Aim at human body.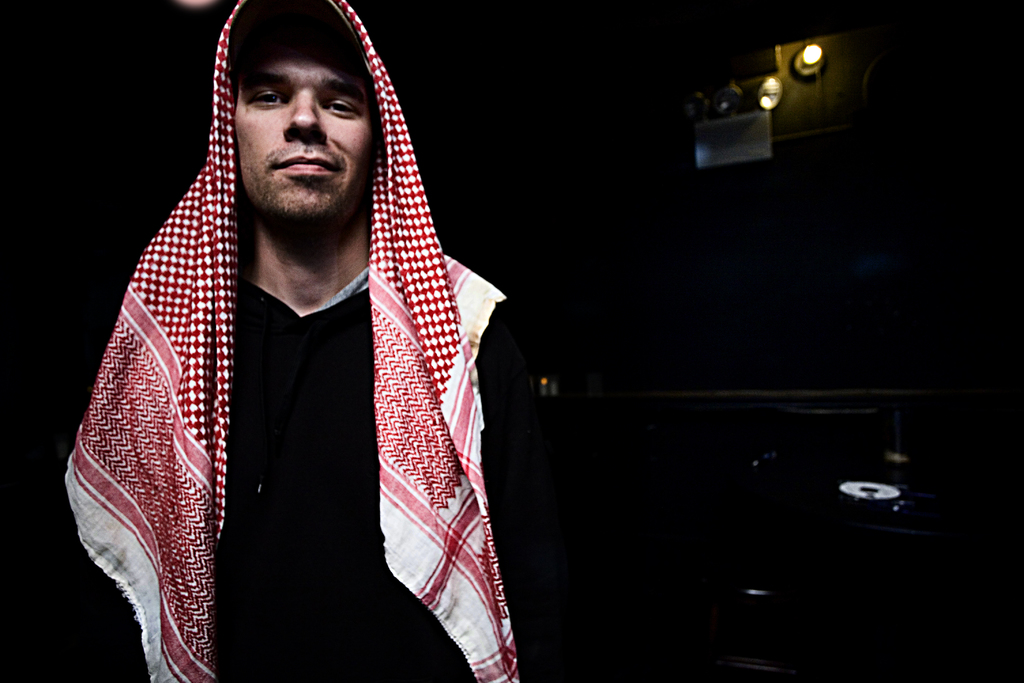
Aimed at box=[89, 0, 518, 682].
